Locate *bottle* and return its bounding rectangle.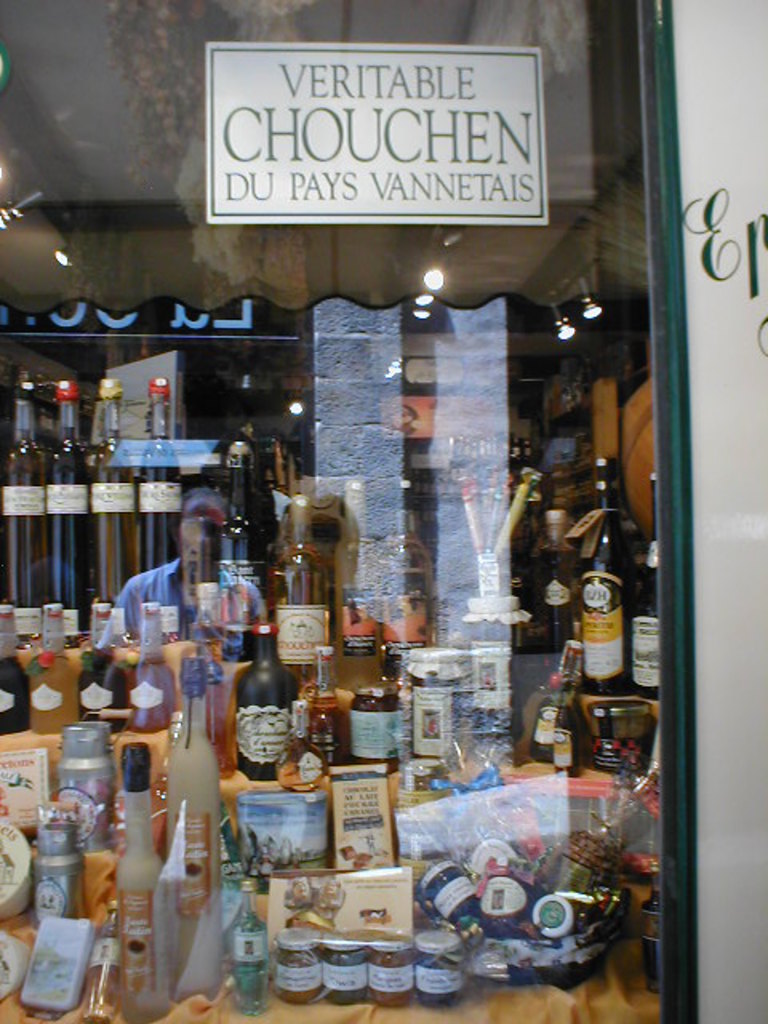
box=[392, 430, 546, 488].
